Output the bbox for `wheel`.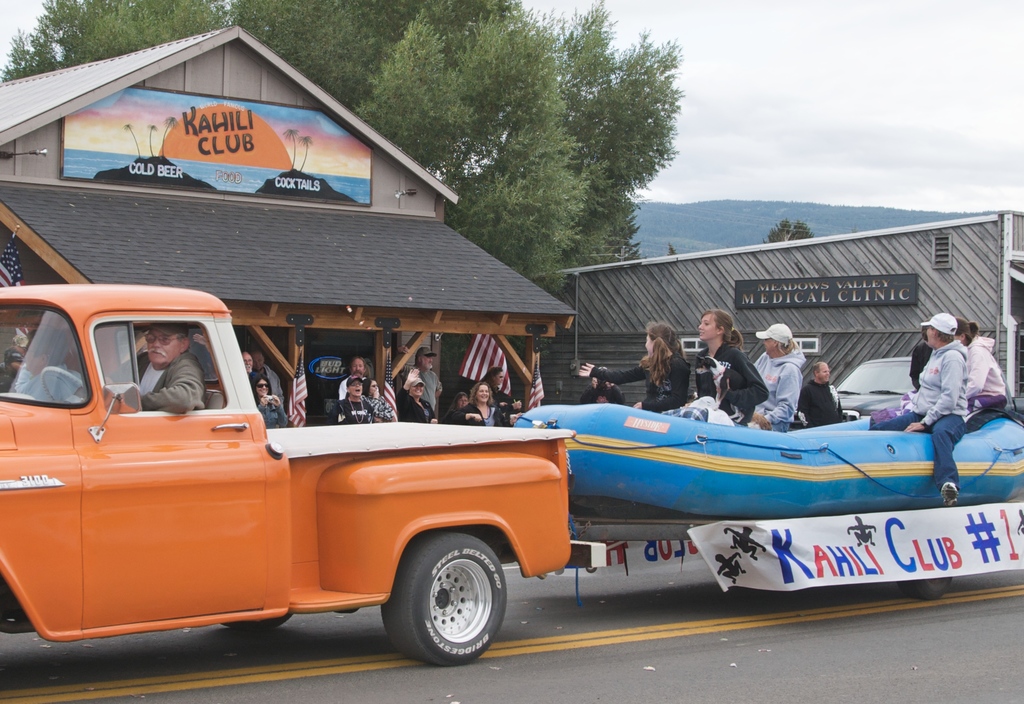
crop(391, 540, 505, 670).
